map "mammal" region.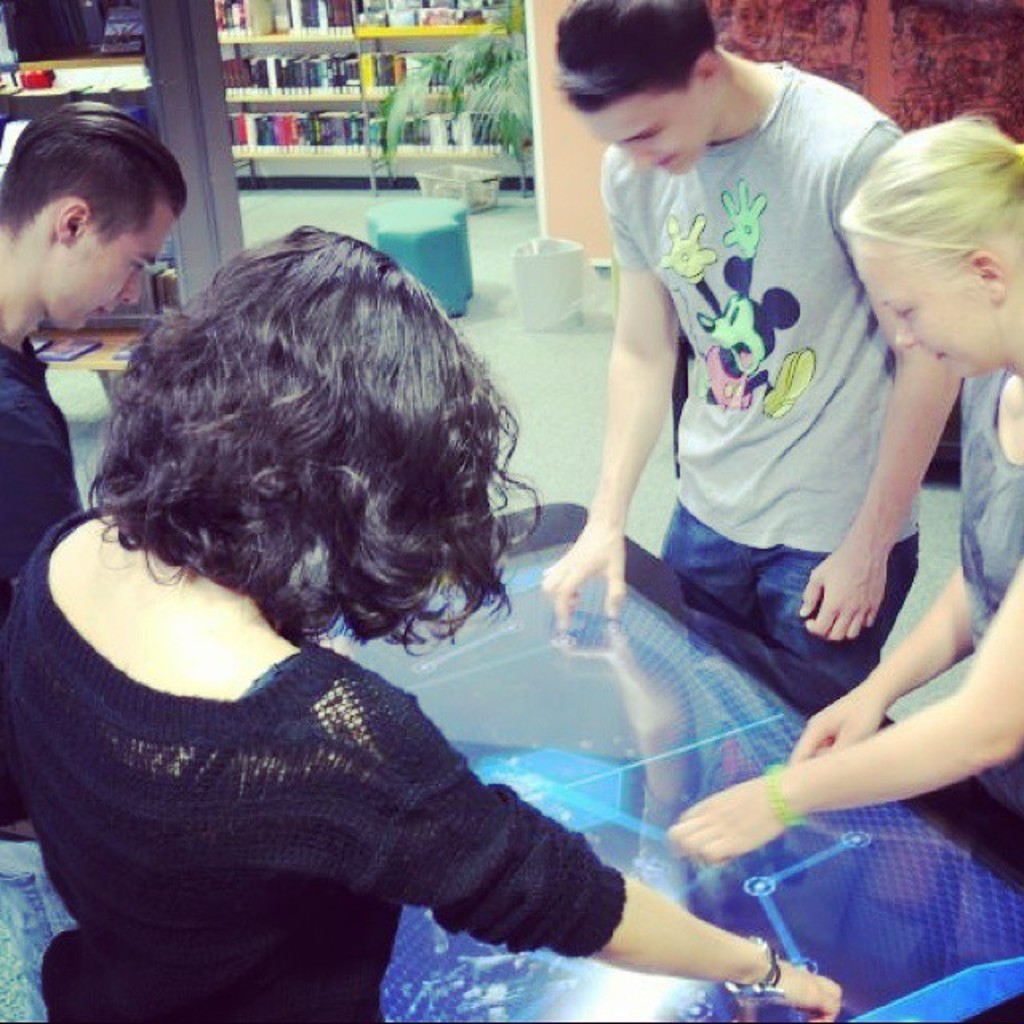
Mapped to {"x1": 667, "y1": 106, "x2": 1022, "y2": 867}.
